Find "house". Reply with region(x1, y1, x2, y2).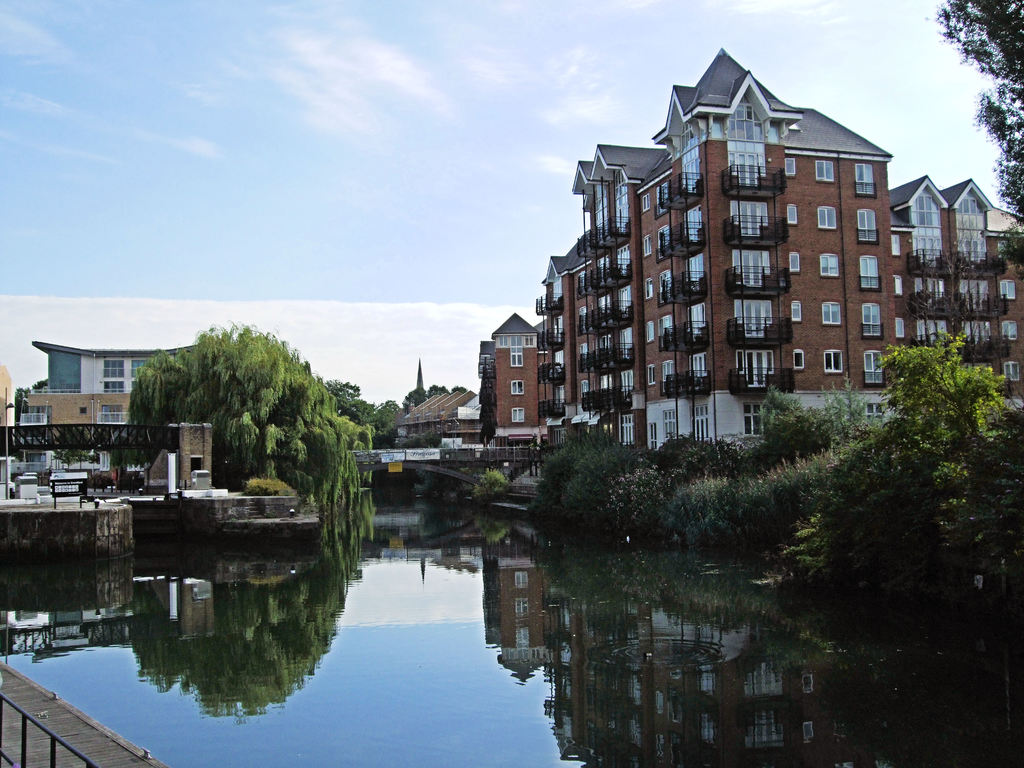
region(545, 252, 580, 441).
